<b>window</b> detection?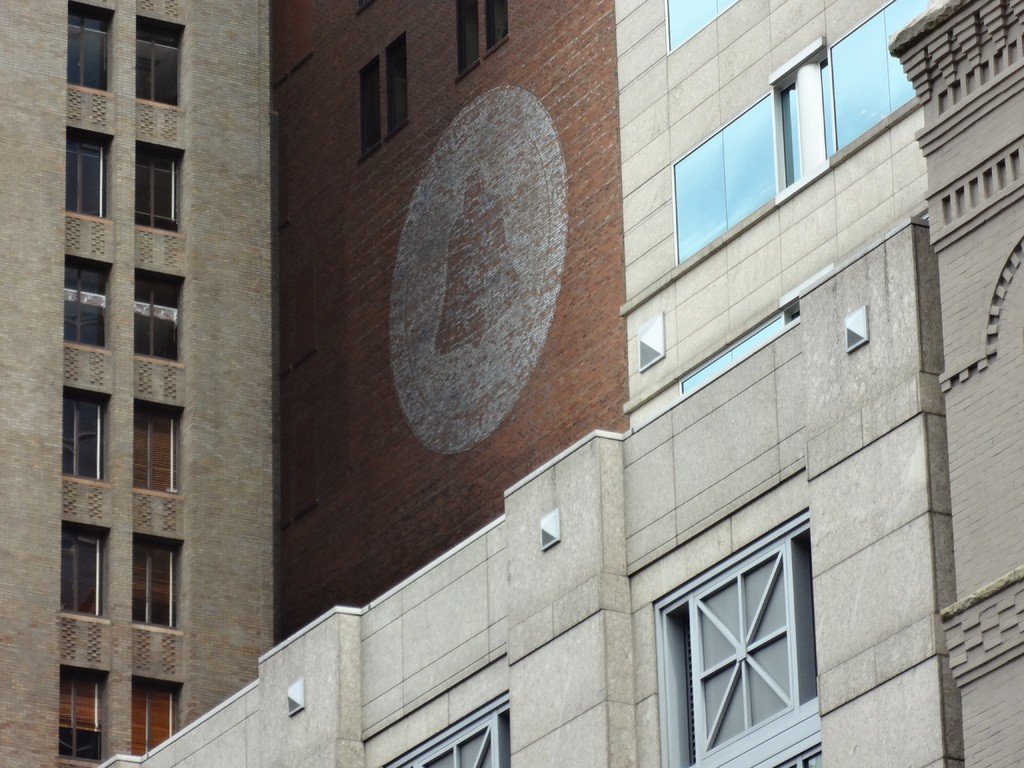
x1=850, y1=304, x2=865, y2=352
